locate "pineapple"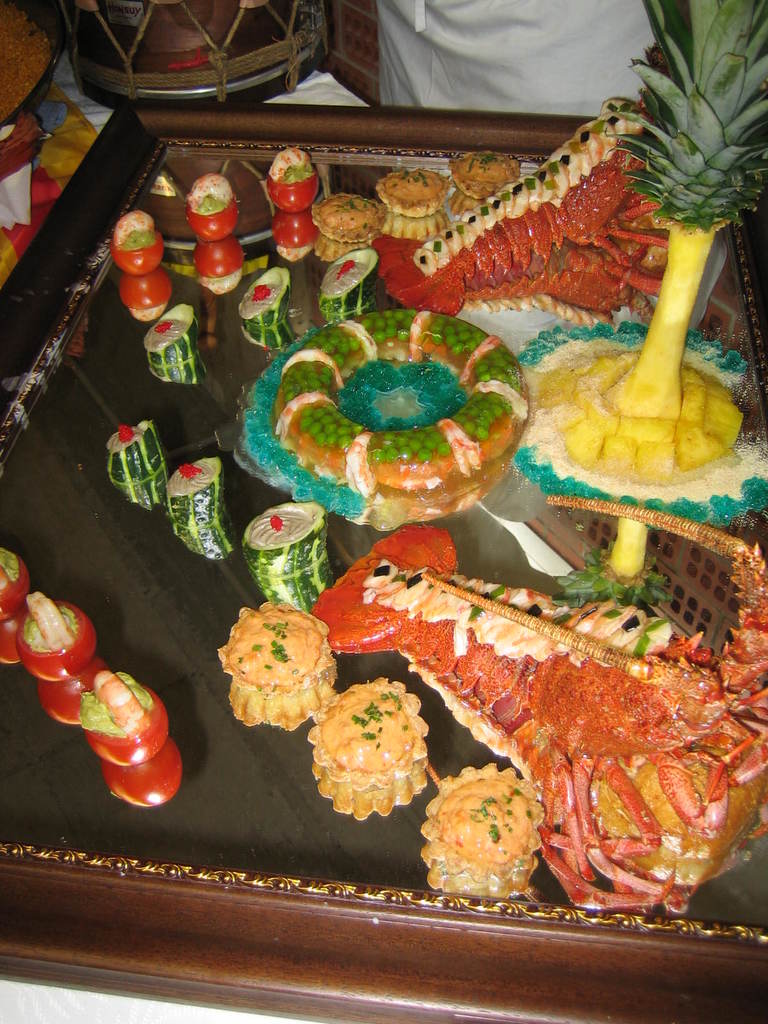
(537,0,767,485)
